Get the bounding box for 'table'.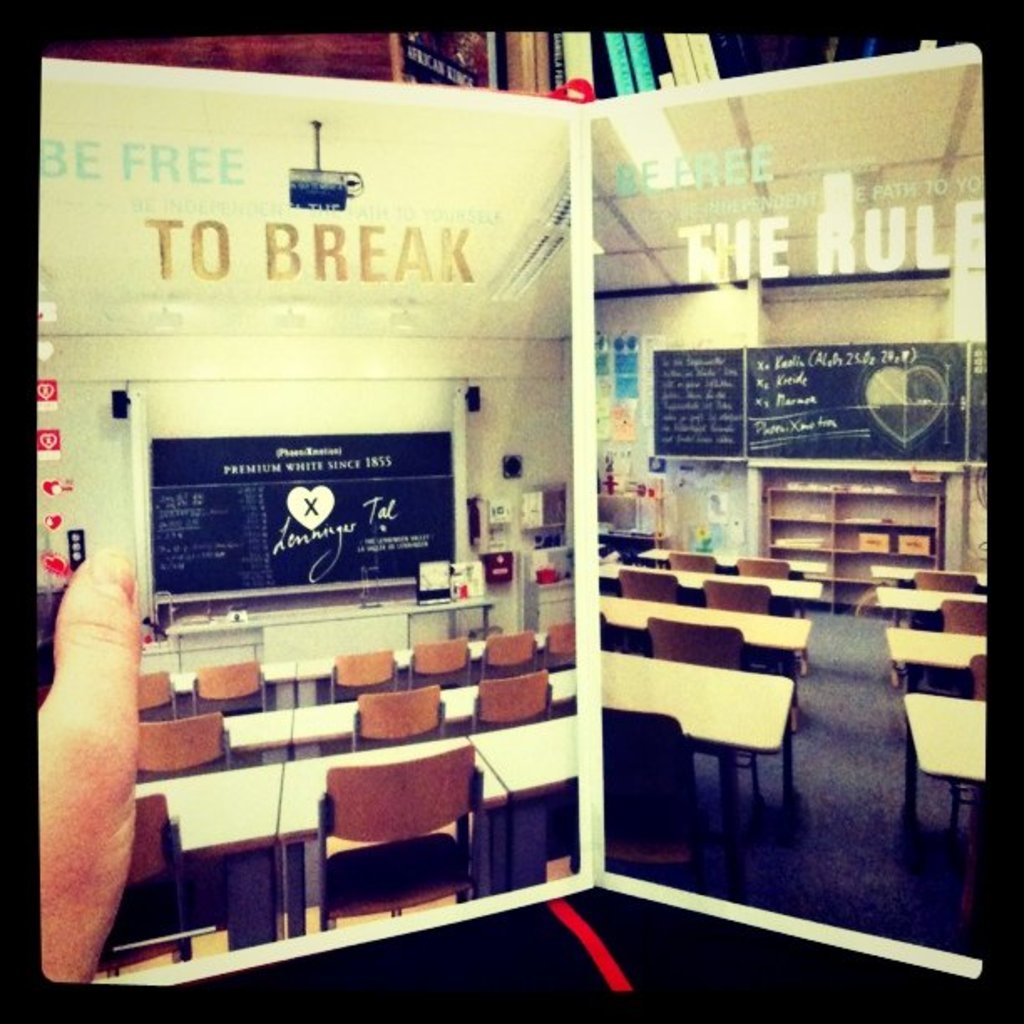
x1=883 y1=627 x2=987 y2=686.
